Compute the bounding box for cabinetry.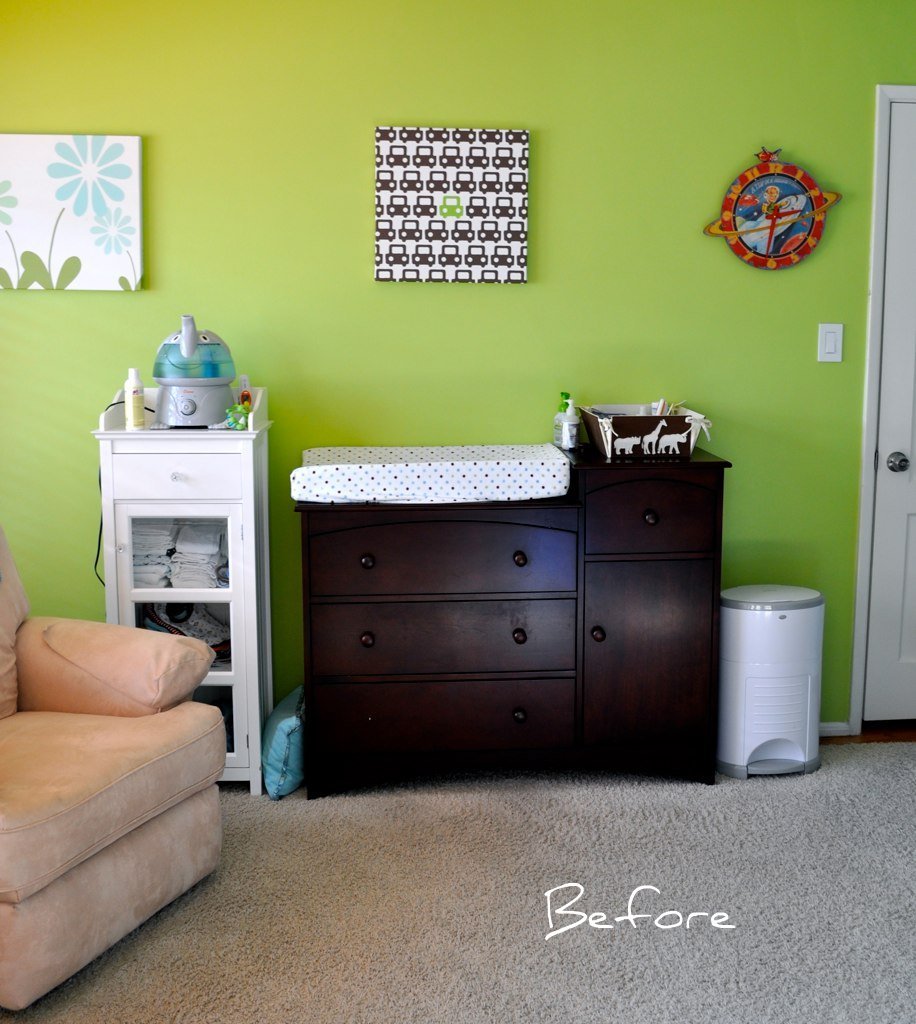
region(581, 469, 714, 774).
